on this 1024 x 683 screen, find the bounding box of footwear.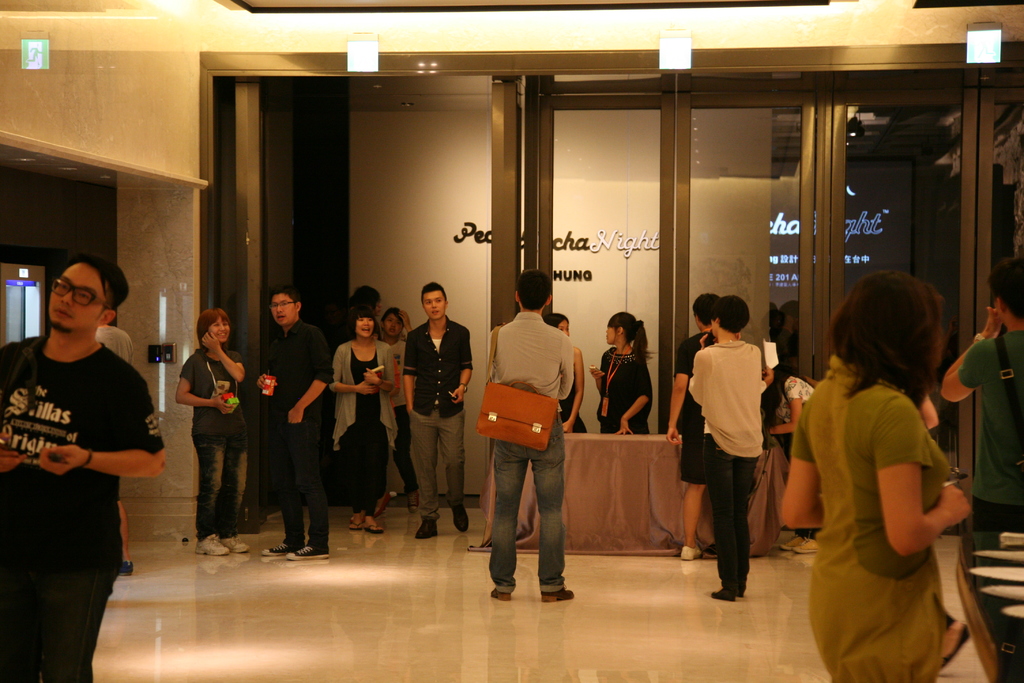
Bounding box: [x1=114, y1=558, x2=132, y2=579].
